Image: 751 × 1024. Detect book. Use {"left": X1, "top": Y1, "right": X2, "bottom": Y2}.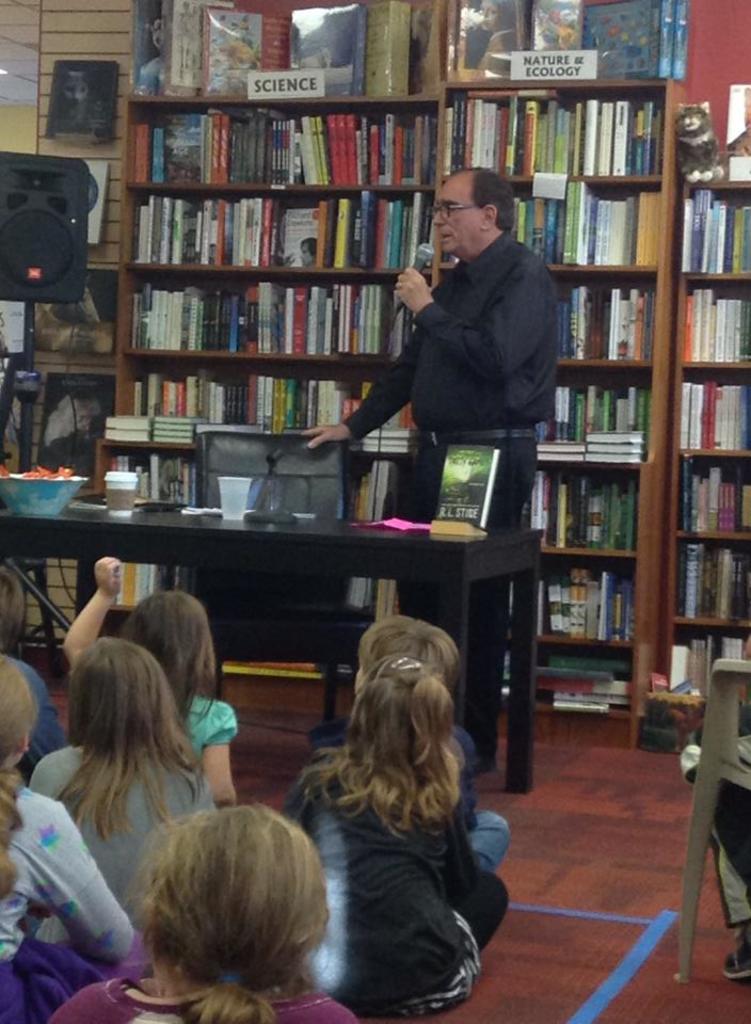
{"left": 190, "top": 1, "right": 293, "bottom": 78}.
